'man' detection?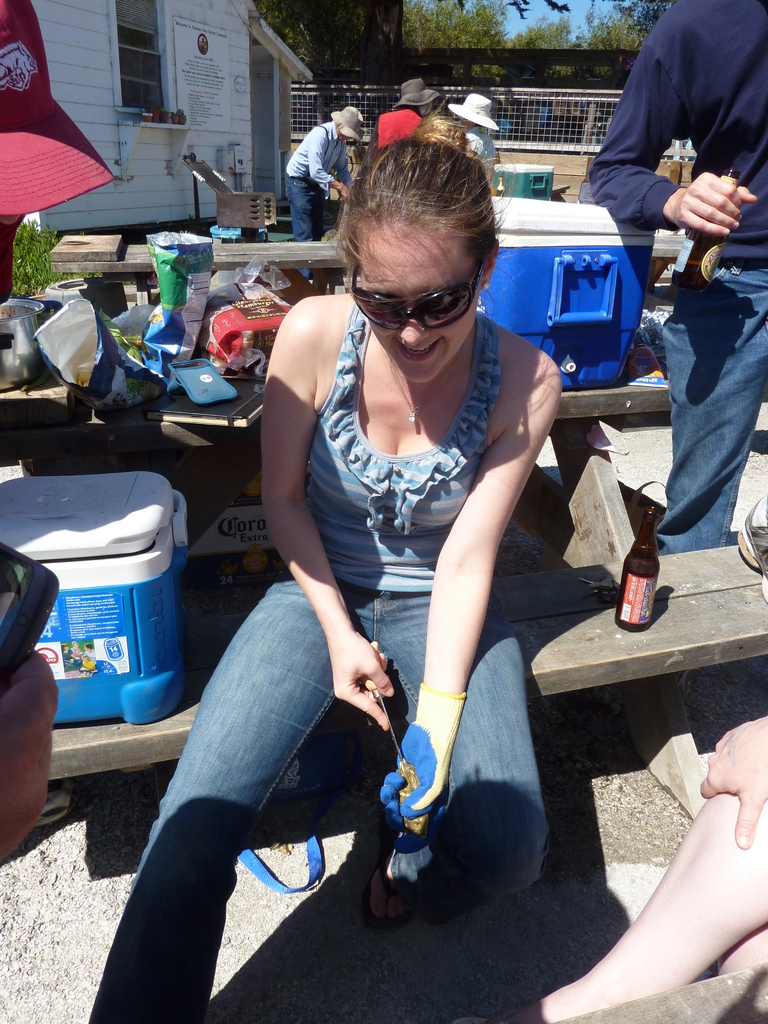
(left=579, top=0, right=767, bottom=553)
